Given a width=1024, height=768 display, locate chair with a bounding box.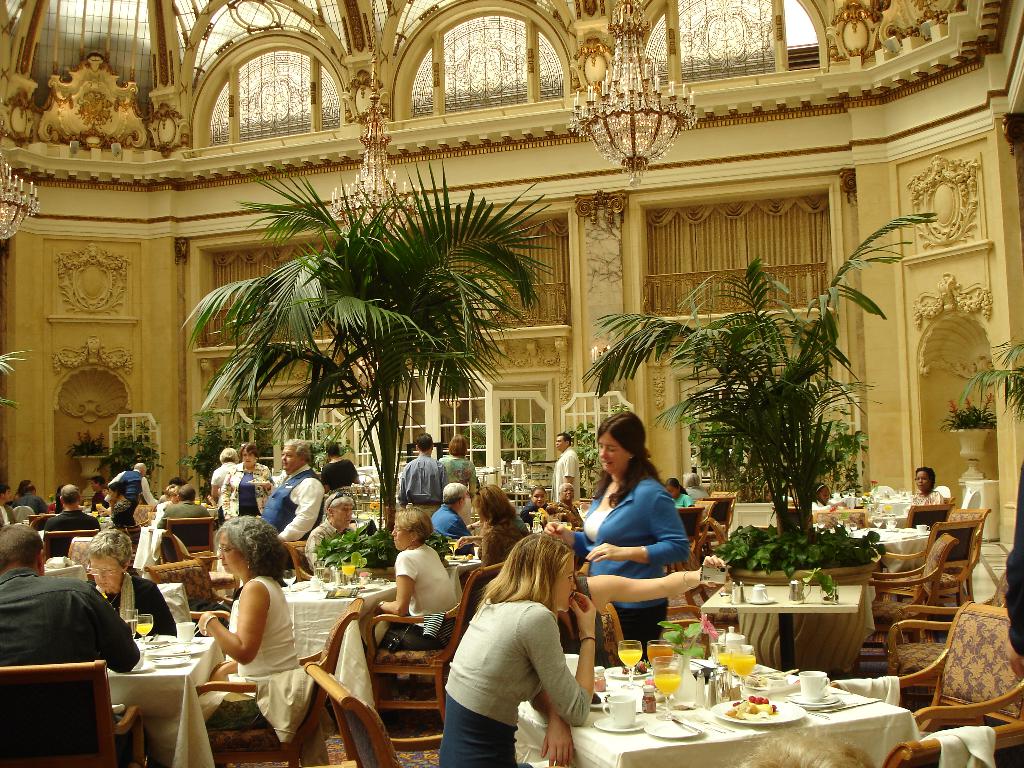
Located: {"x1": 25, "y1": 515, "x2": 54, "y2": 533}.
